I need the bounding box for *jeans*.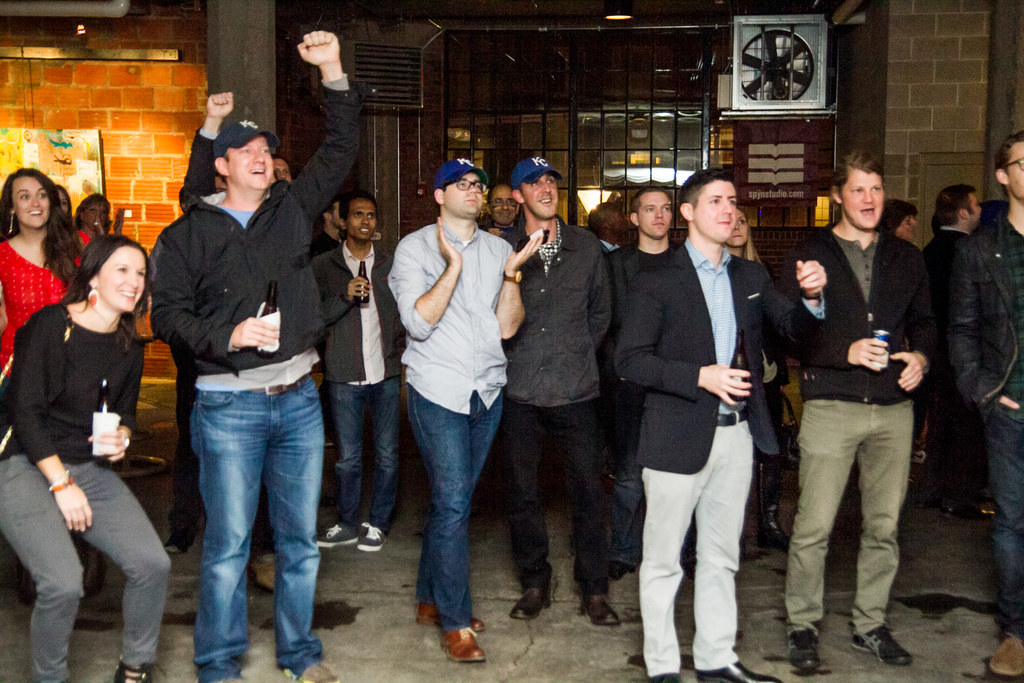
Here it is: [left=982, top=414, right=1022, bottom=632].
